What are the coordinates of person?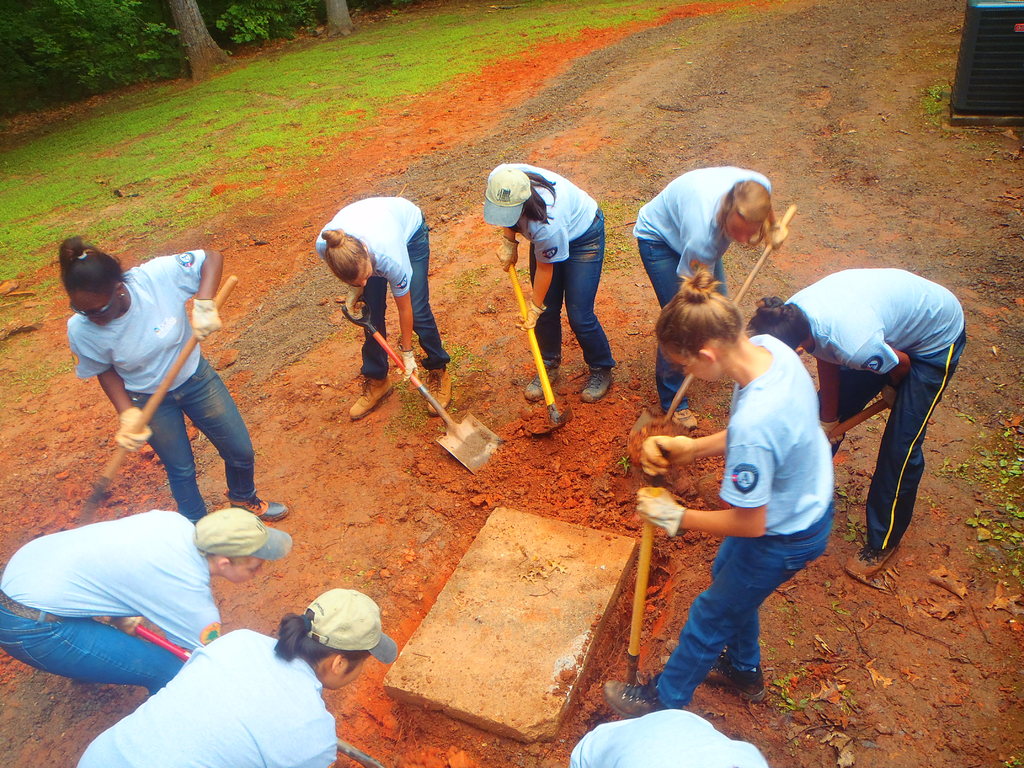
{"left": 479, "top": 170, "right": 620, "bottom": 405}.
